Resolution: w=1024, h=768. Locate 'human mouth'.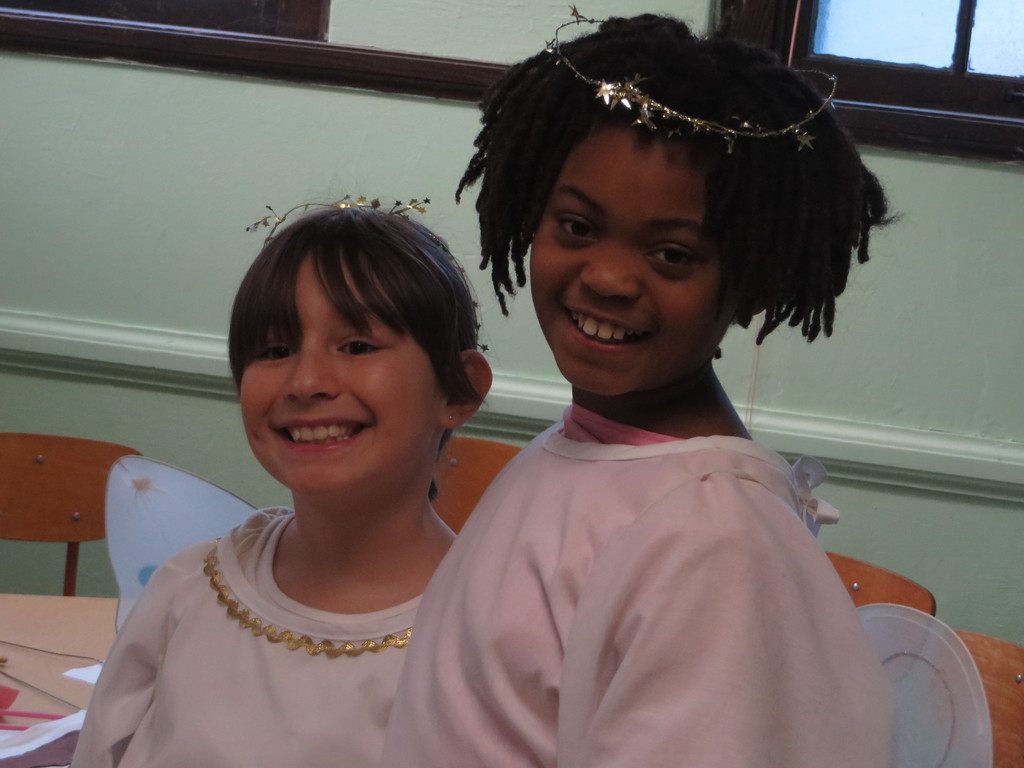
268 408 376 459.
